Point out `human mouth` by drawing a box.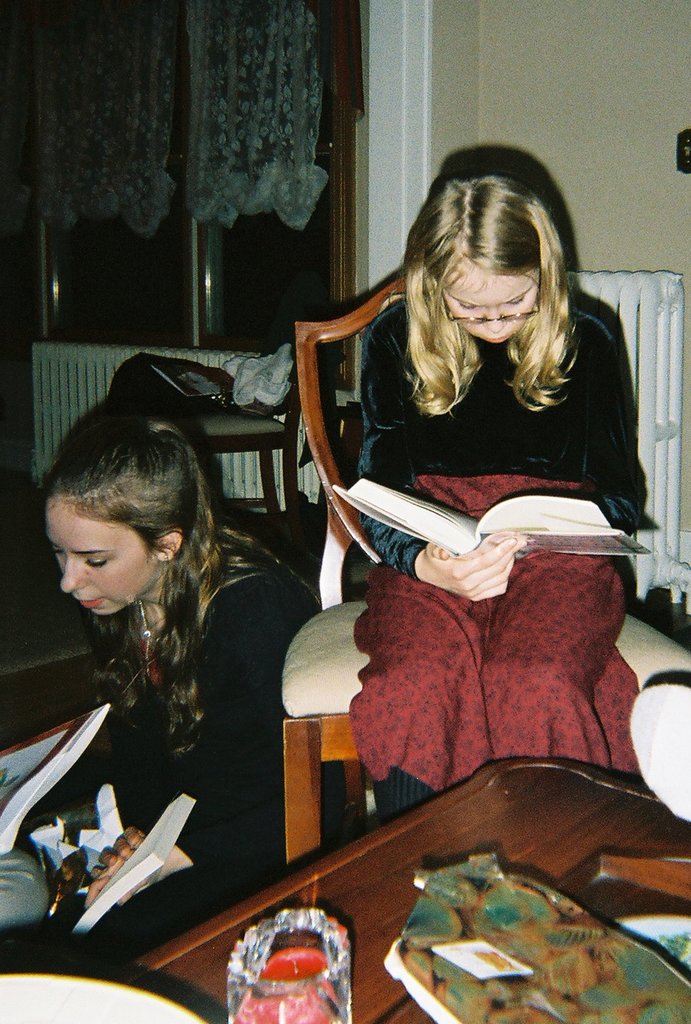
x1=483, y1=332, x2=514, y2=345.
